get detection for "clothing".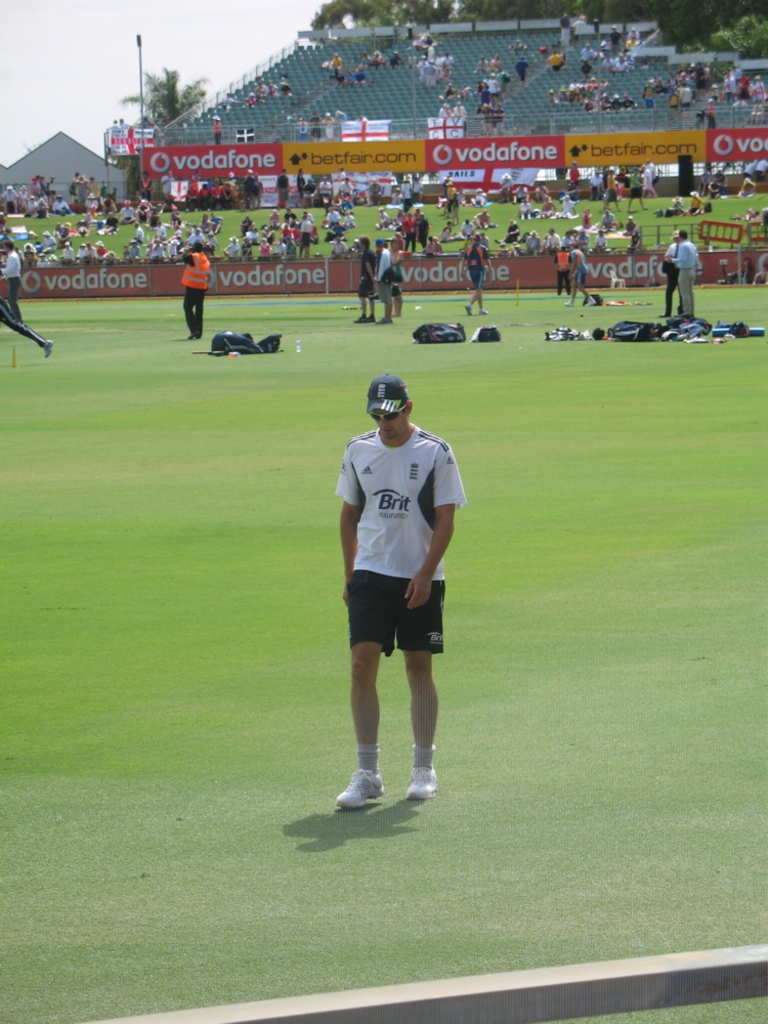
Detection: 469:243:489:287.
